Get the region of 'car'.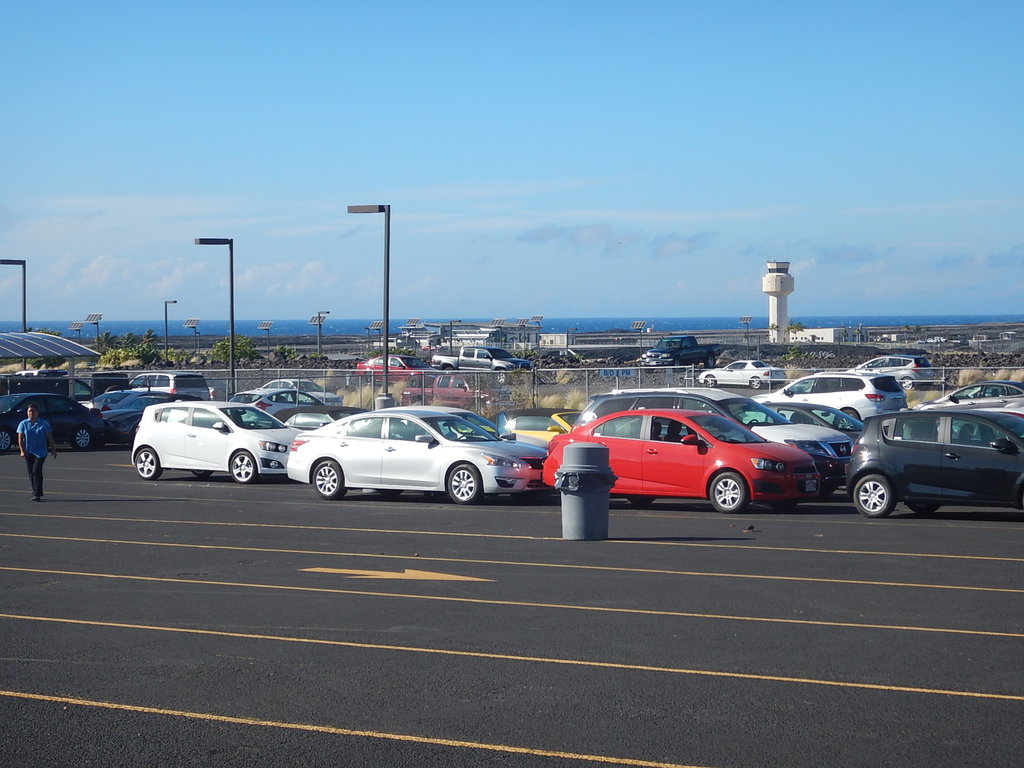
846 349 943 392.
